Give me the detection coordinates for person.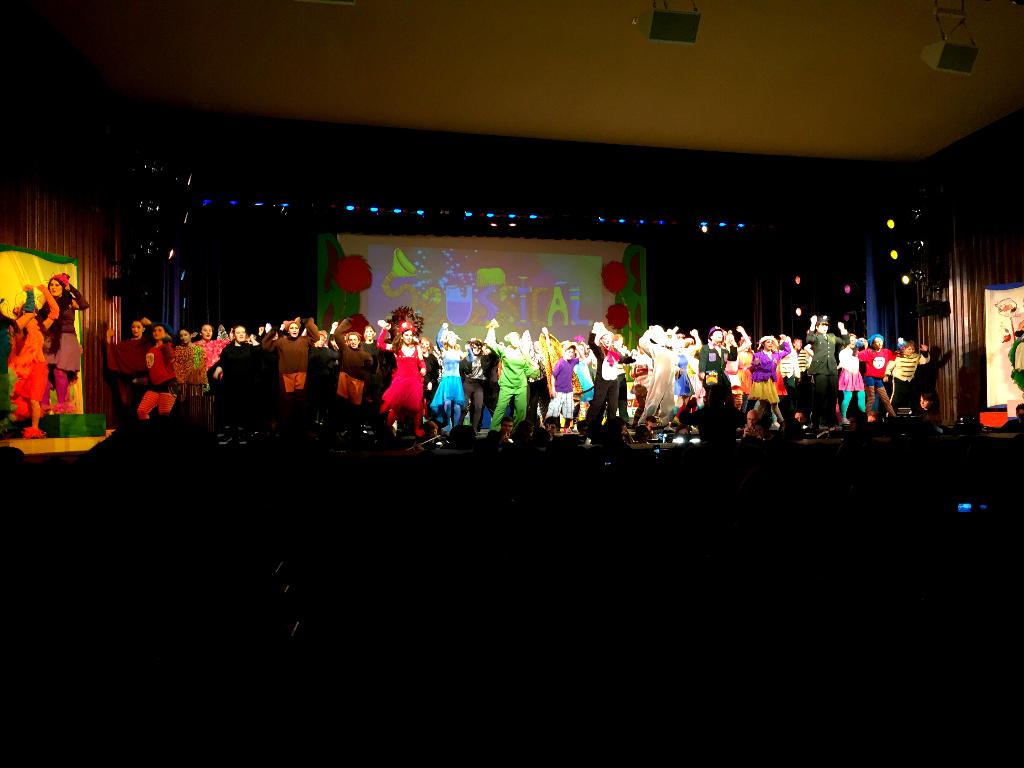
locate(805, 310, 851, 428).
